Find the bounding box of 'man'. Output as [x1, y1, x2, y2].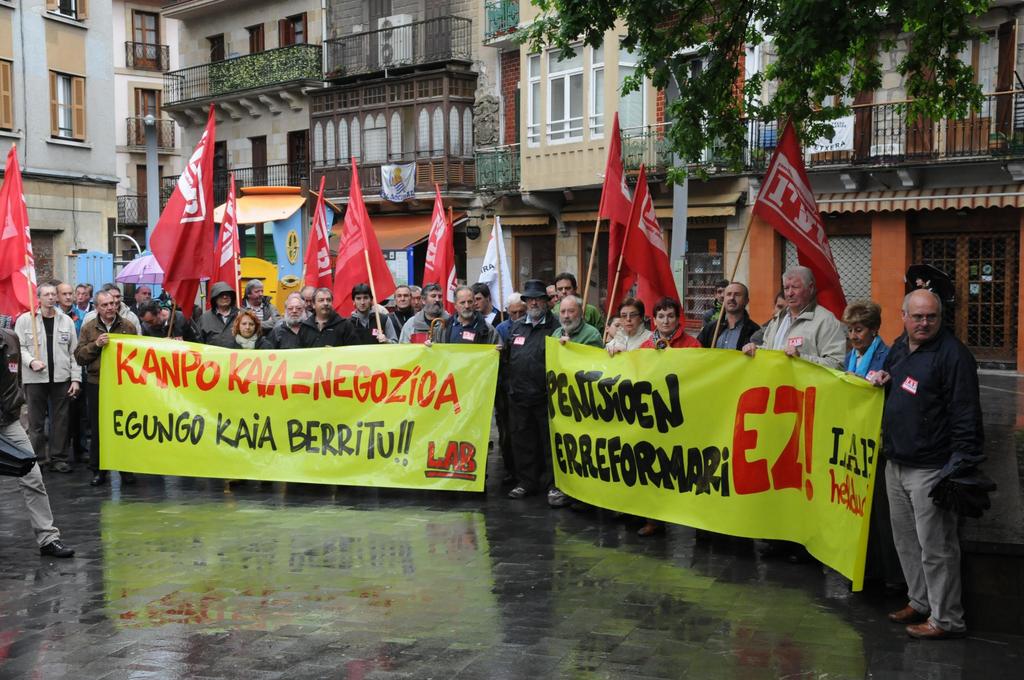
[346, 283, 403, 346].
